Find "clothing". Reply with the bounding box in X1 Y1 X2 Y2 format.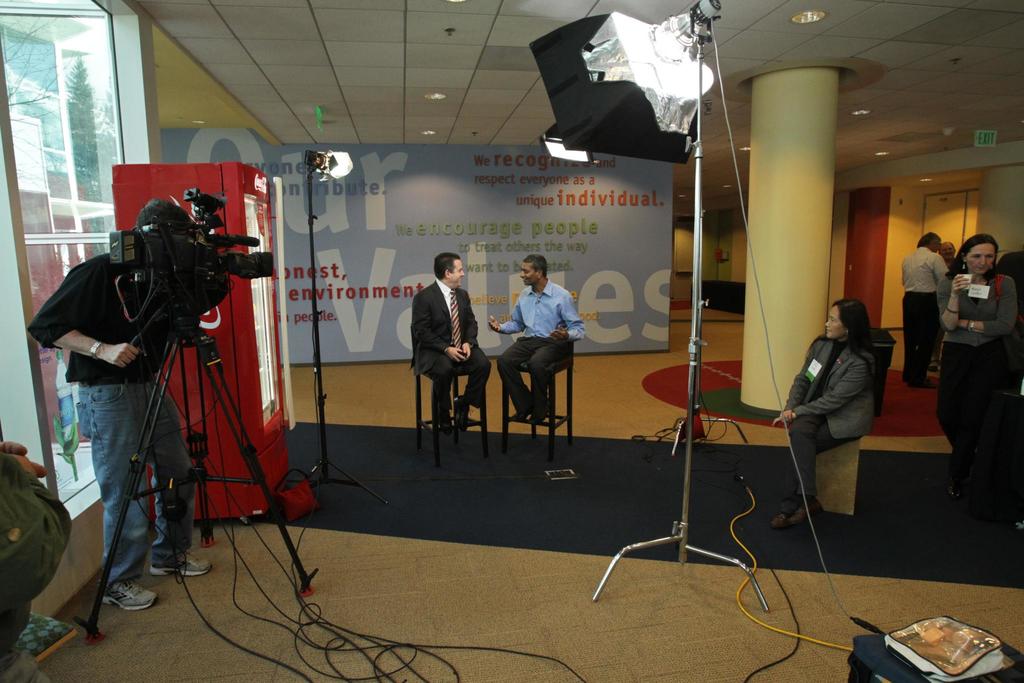
907 244 948 385.
